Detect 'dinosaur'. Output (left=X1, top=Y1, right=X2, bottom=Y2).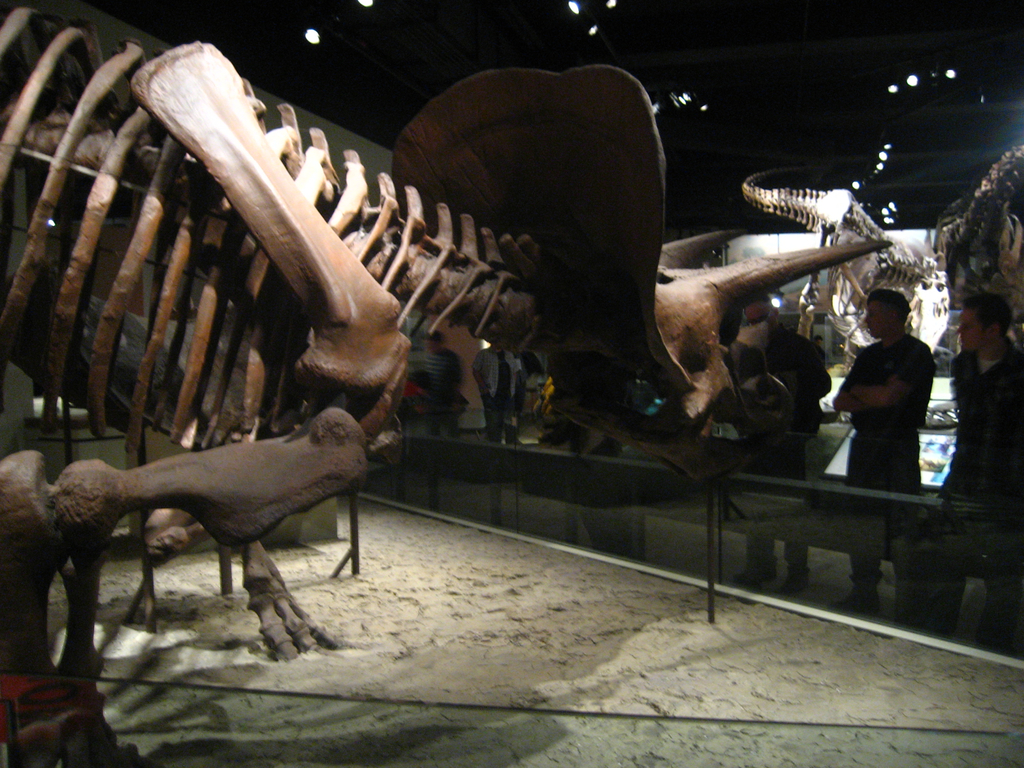
(left=0, top=0, right=758, bottom=767).
